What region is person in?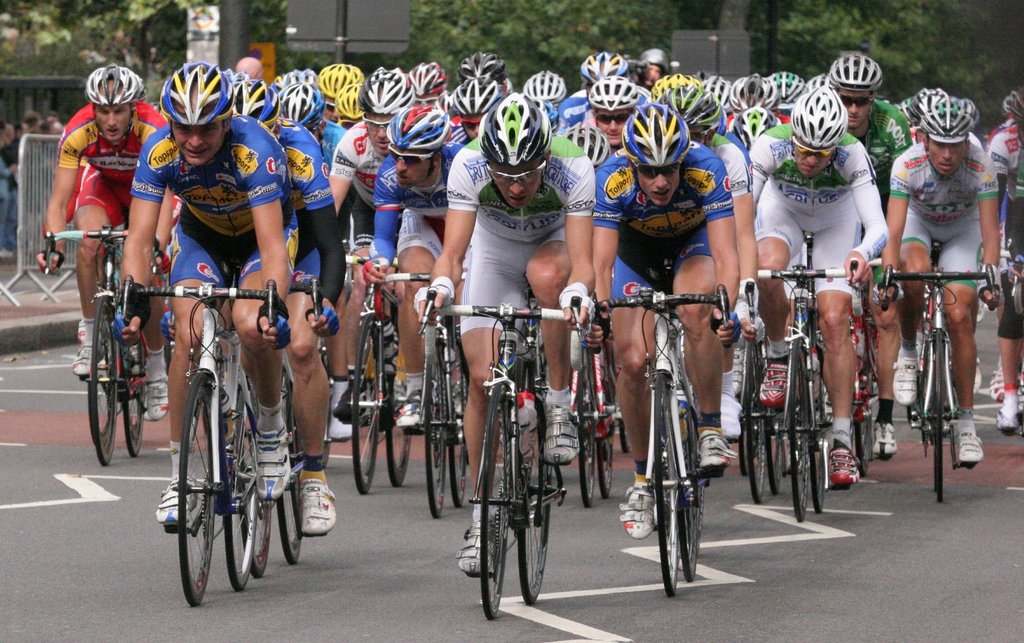
bbox(20, 66, 170, 387).
